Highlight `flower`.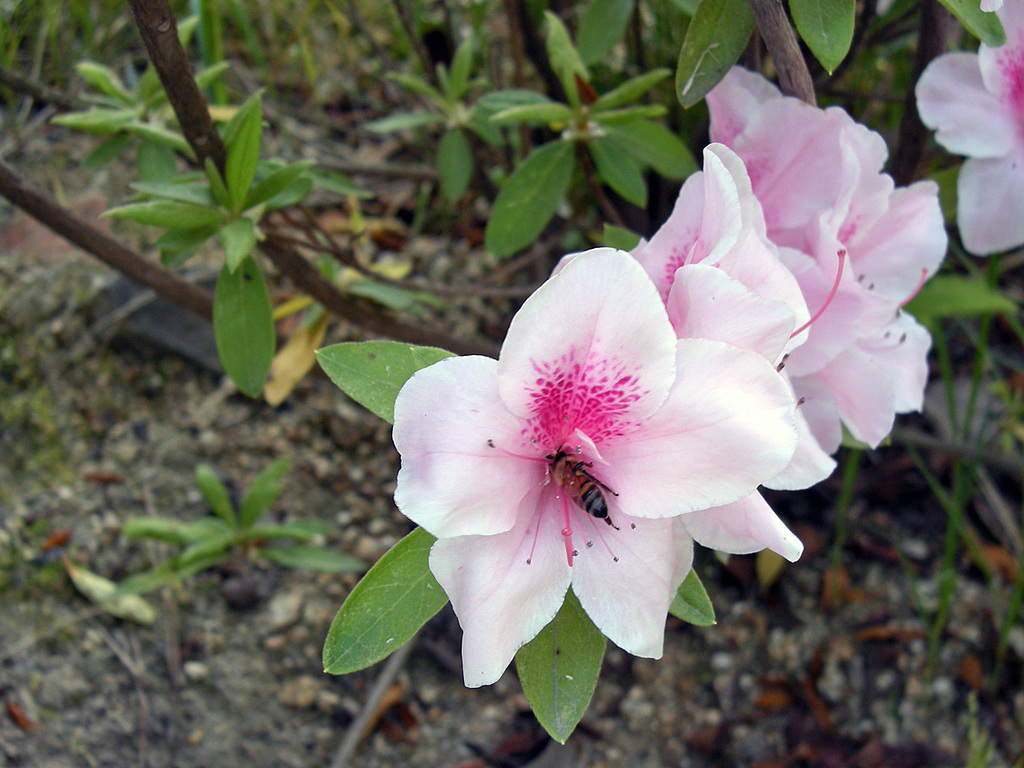
Highlighted region: [701, 66, 953, 464].
